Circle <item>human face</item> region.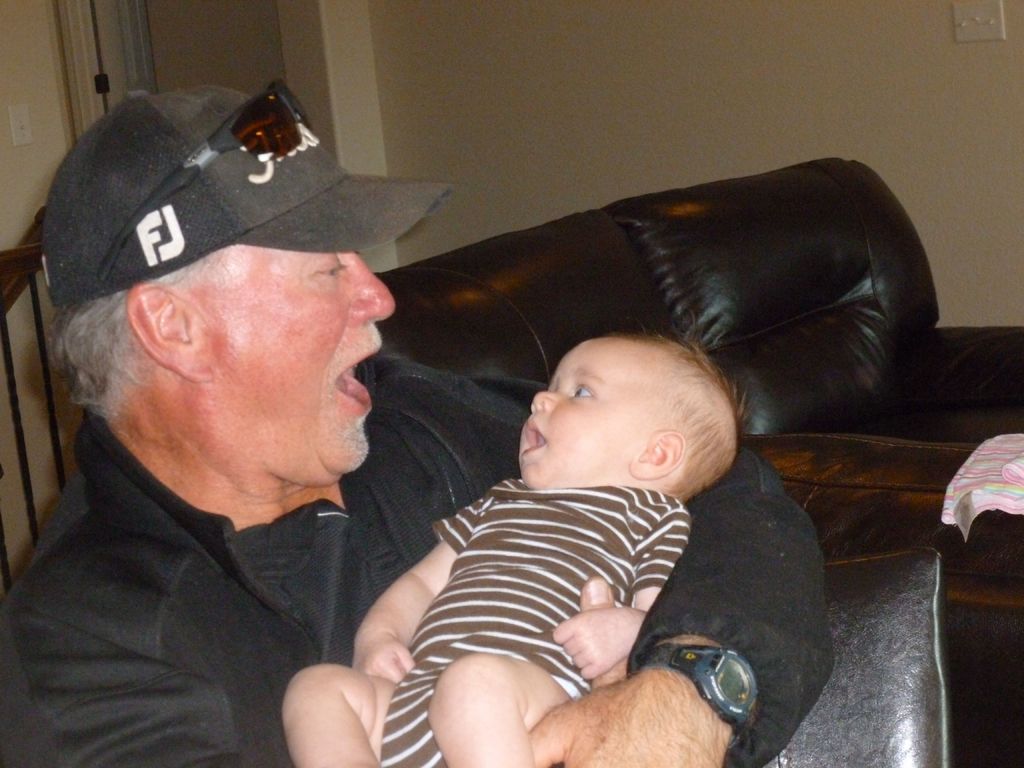
Region: <bbox>193, 246, 394, 481</bbox>.
